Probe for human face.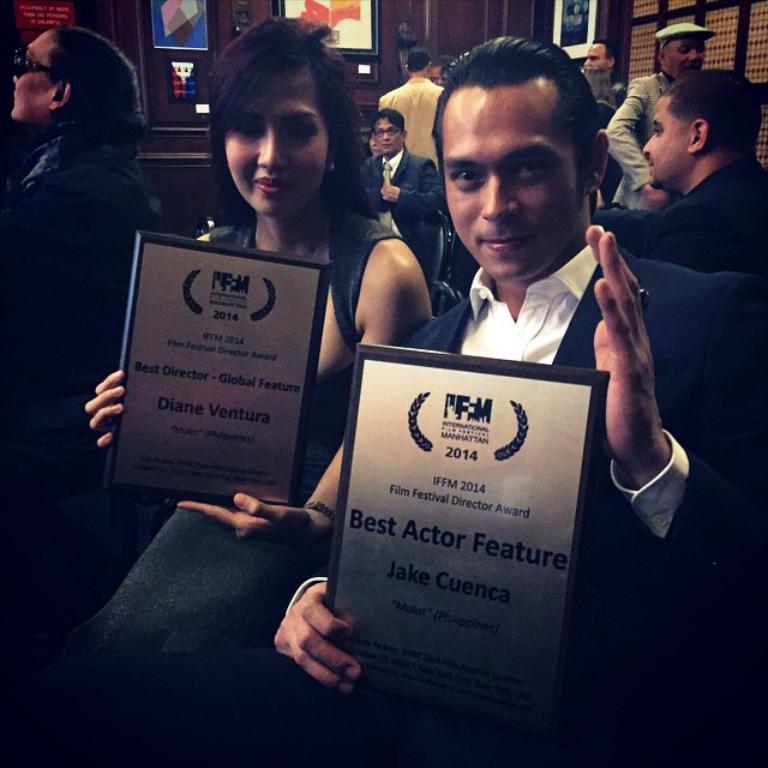
Probe result: pyautogui.locateOnScreen(640, 91, 689, 188).
